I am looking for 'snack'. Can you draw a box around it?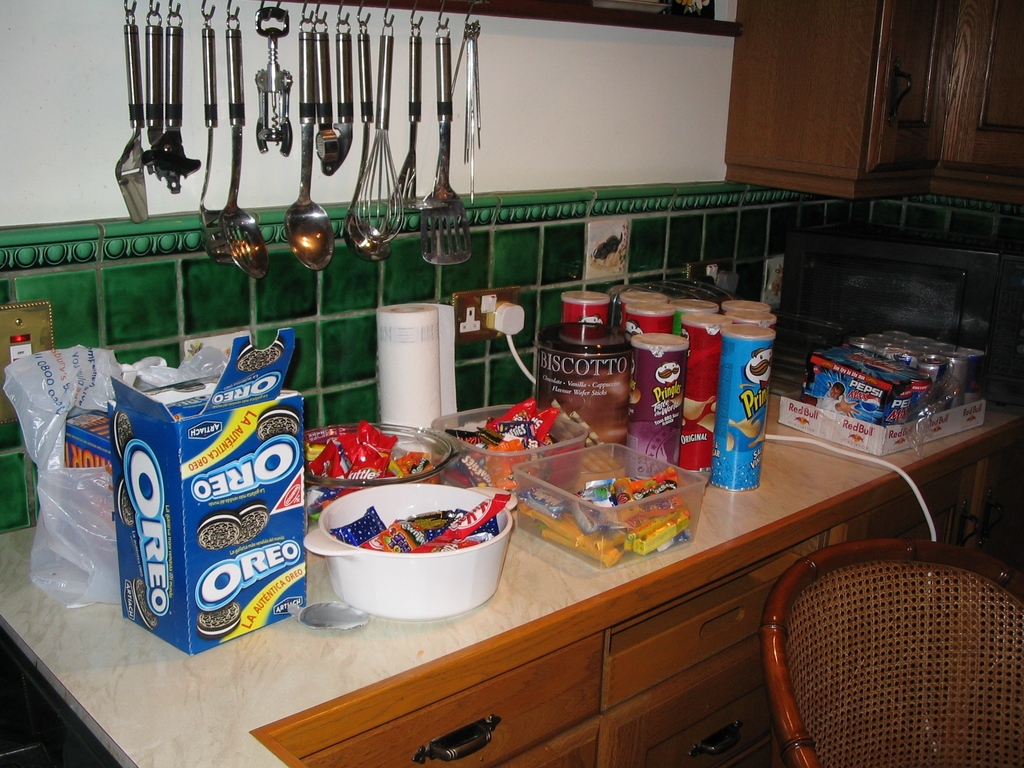
Sure, the bounding box is (112, 412, 132, 463).
